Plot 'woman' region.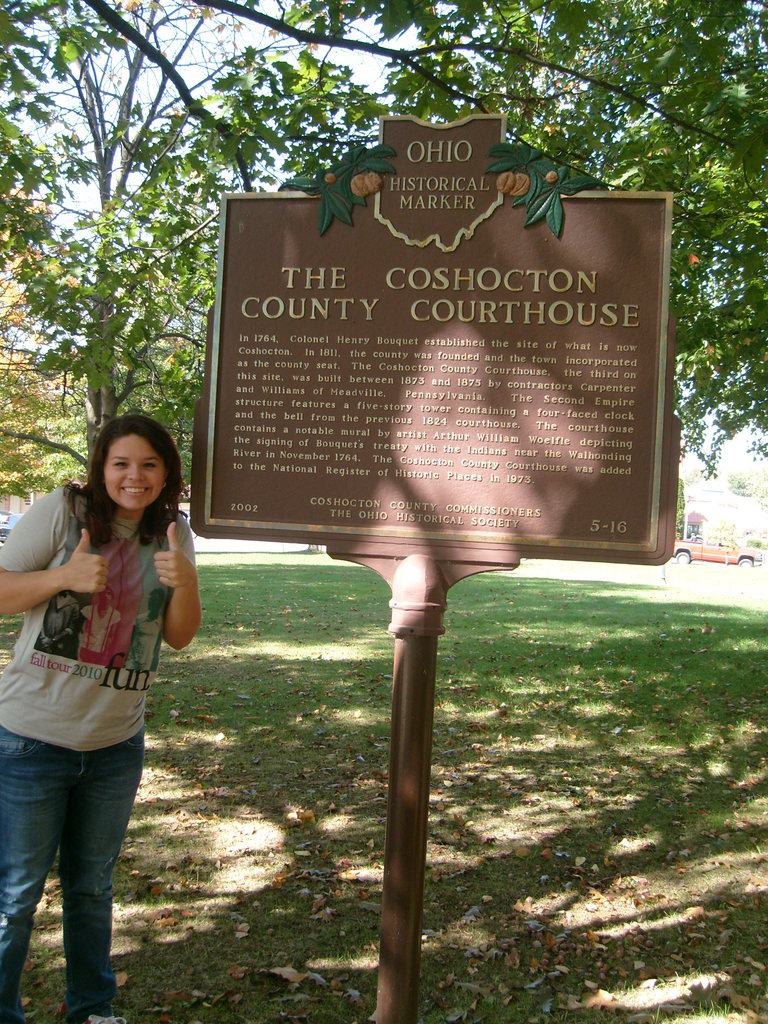
Plotted at <bbox>0, 404, 211, 988</bbox>.
